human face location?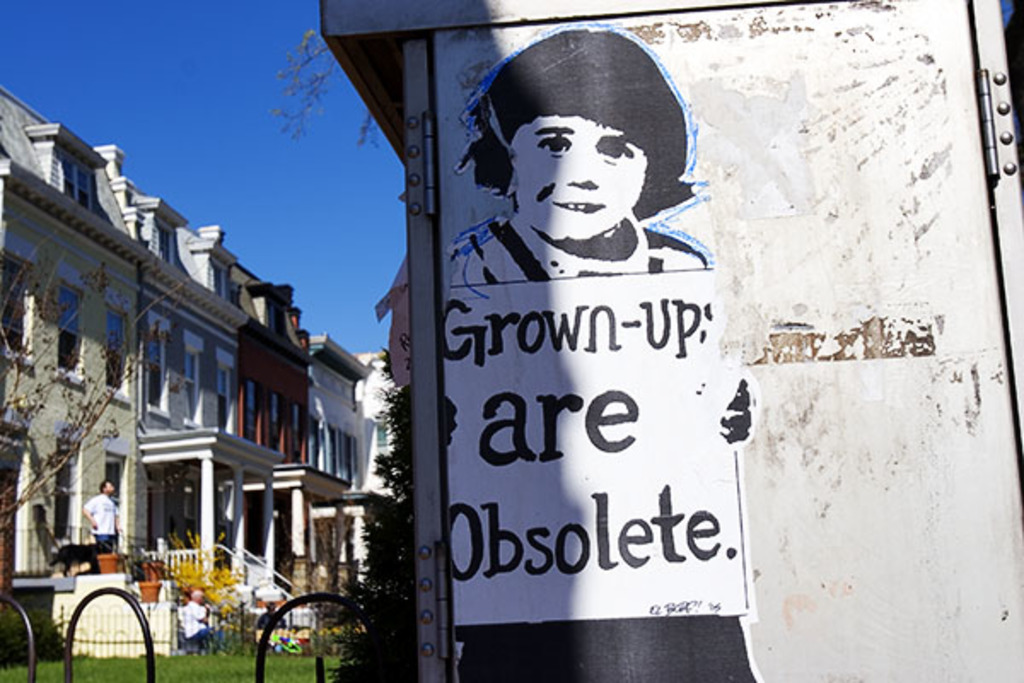
<bbox>512, 118, 649, 239</bbox>
